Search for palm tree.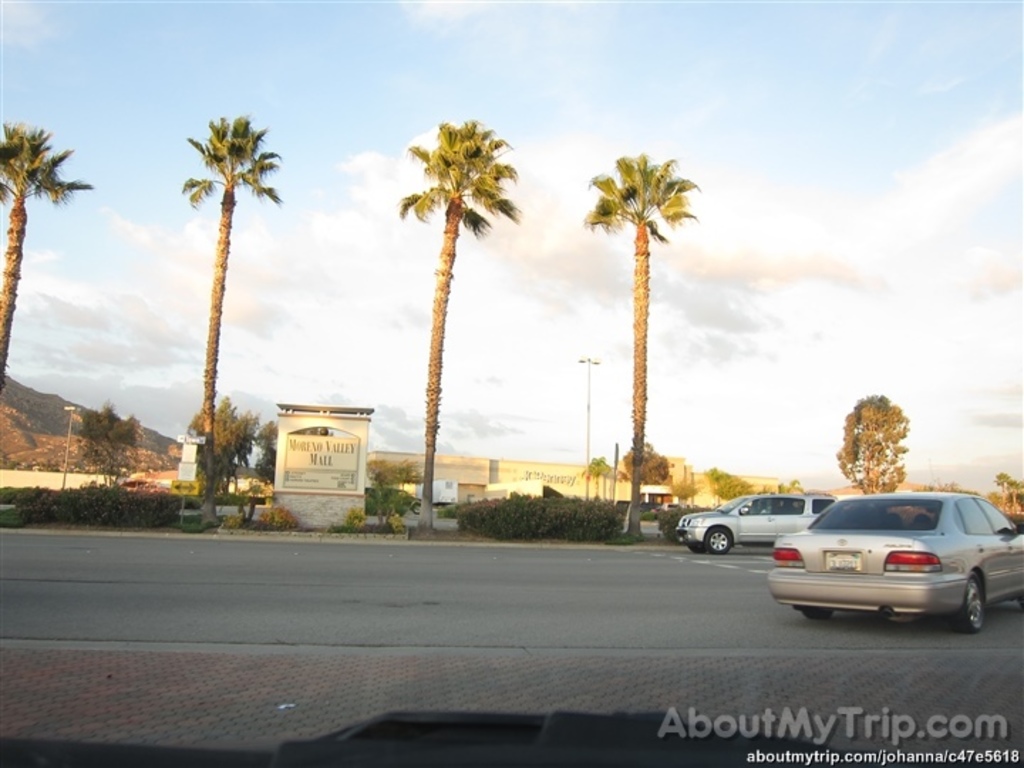
Found at (left=599, top=155, right=693, bottom=539).
